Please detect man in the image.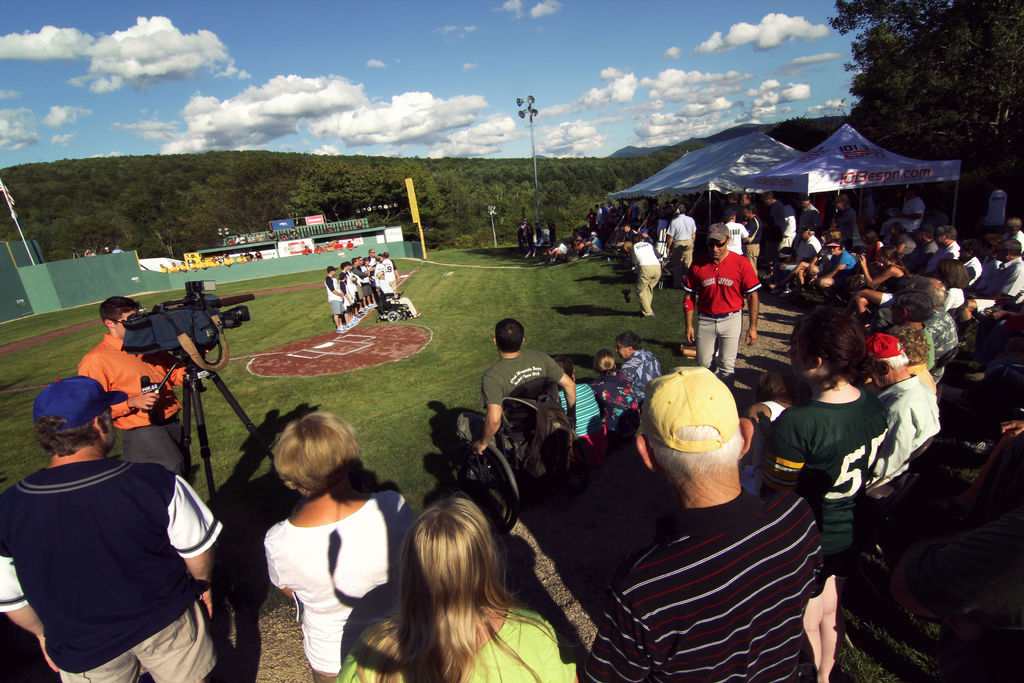
bbox(589, 359, 865, 673).
